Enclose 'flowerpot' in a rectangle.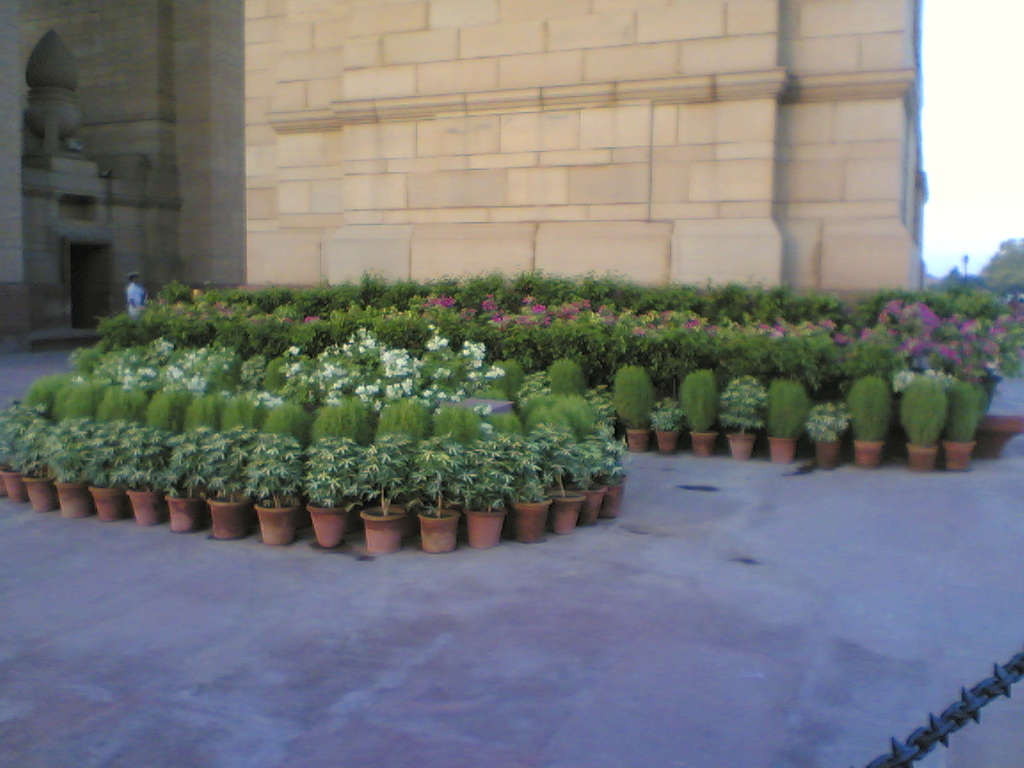
detection(204, 501, 252, 539).
